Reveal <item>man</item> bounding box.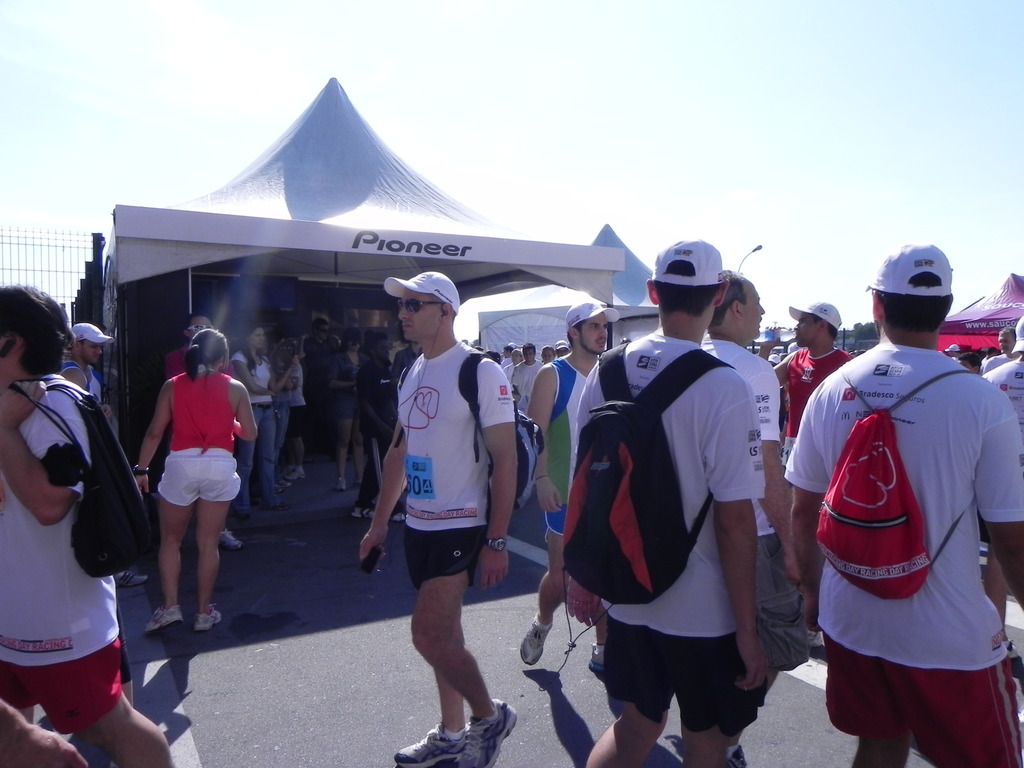
Revealed: [791, 236, 1008, 767].
